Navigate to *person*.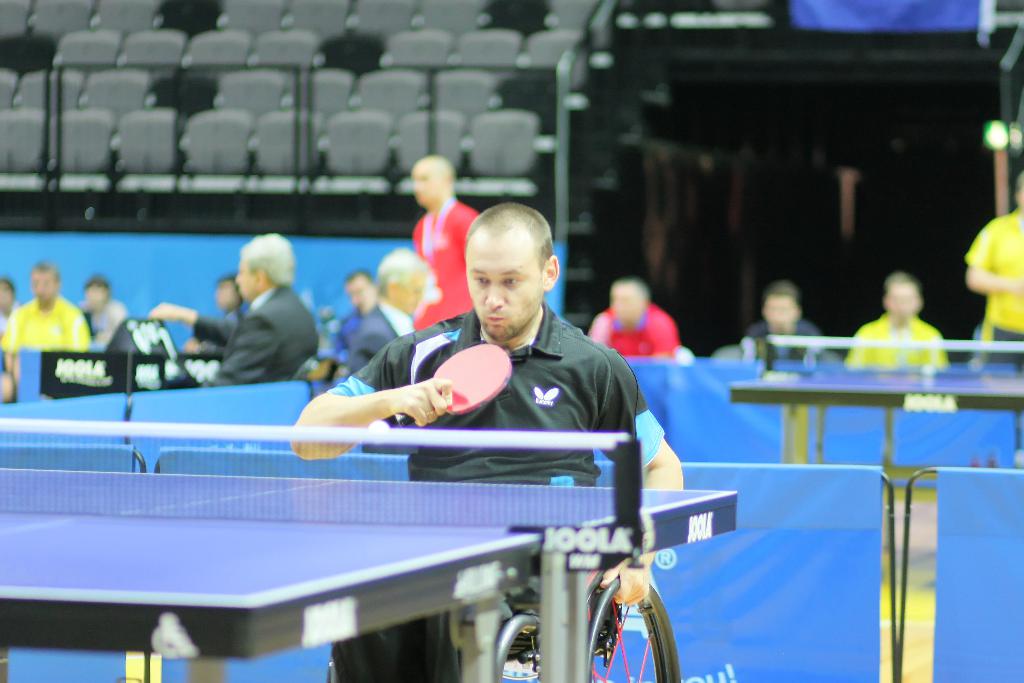
Navigation target: locate(287, 193, 692, 682).
